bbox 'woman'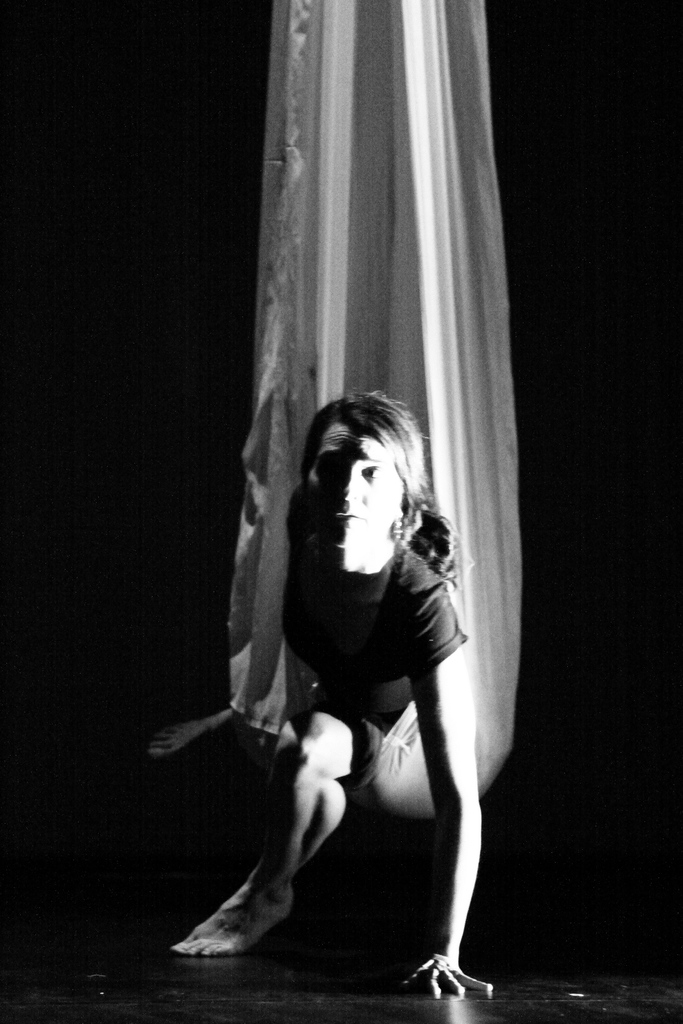
[left=145, top=308, right=509, bottom=982]
